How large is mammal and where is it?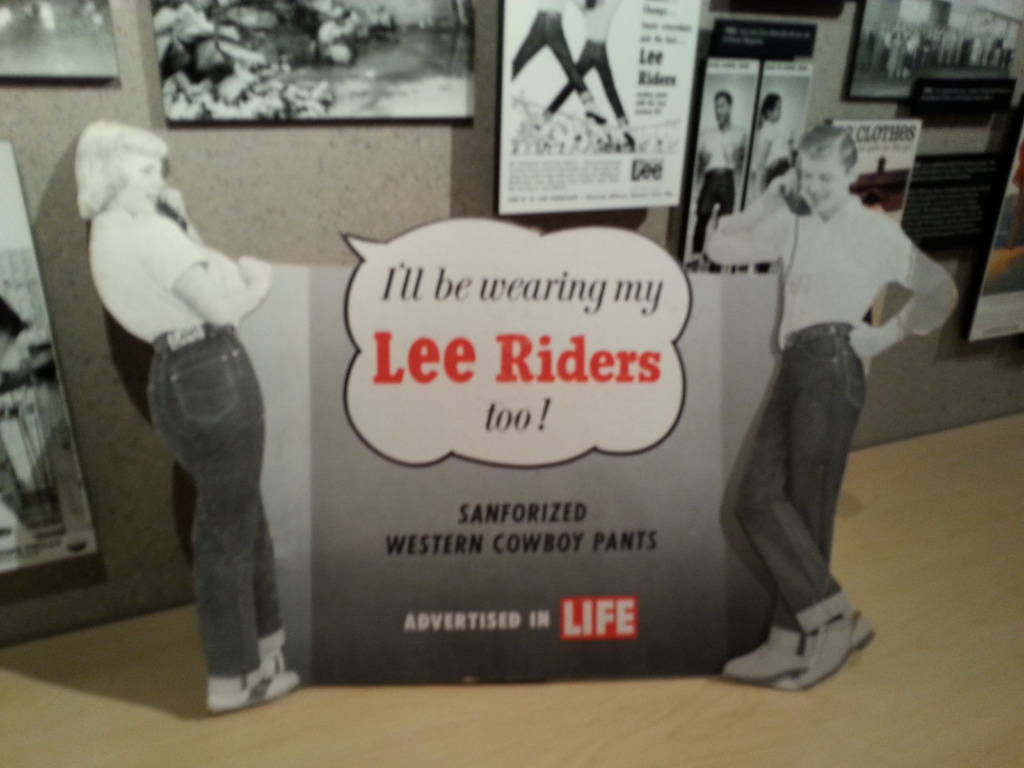
Bounding box: [515, 0, 611, 126].
